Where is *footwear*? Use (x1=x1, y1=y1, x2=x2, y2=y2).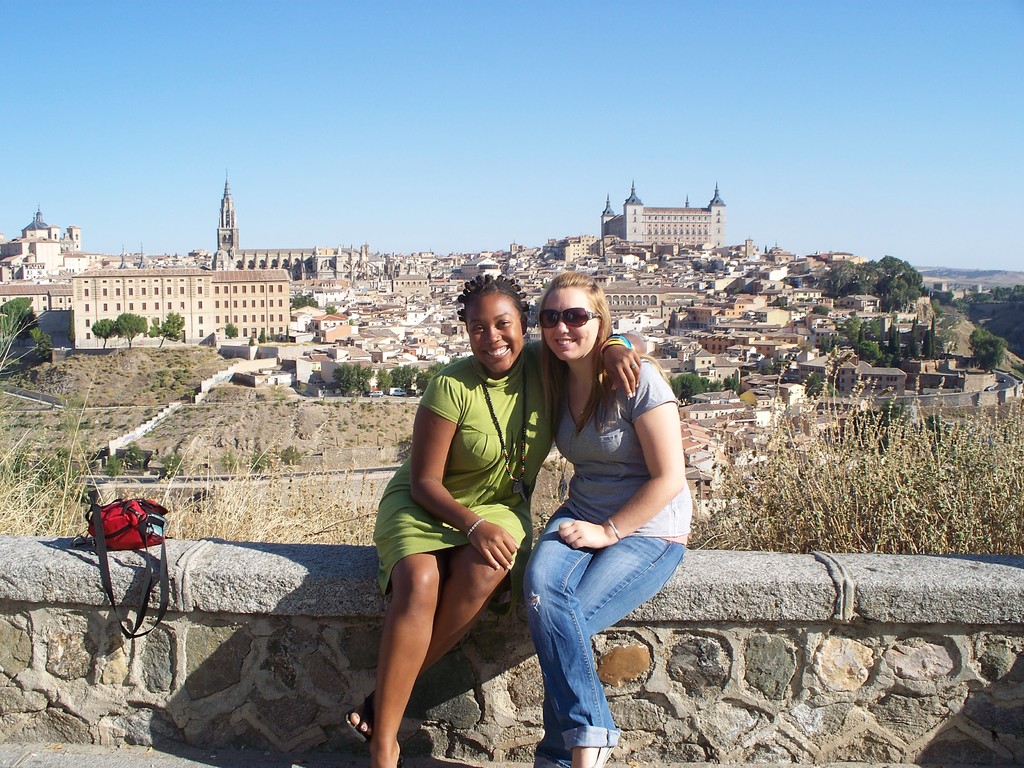
(x1=343, y1=693, x2=378, y2=745).
